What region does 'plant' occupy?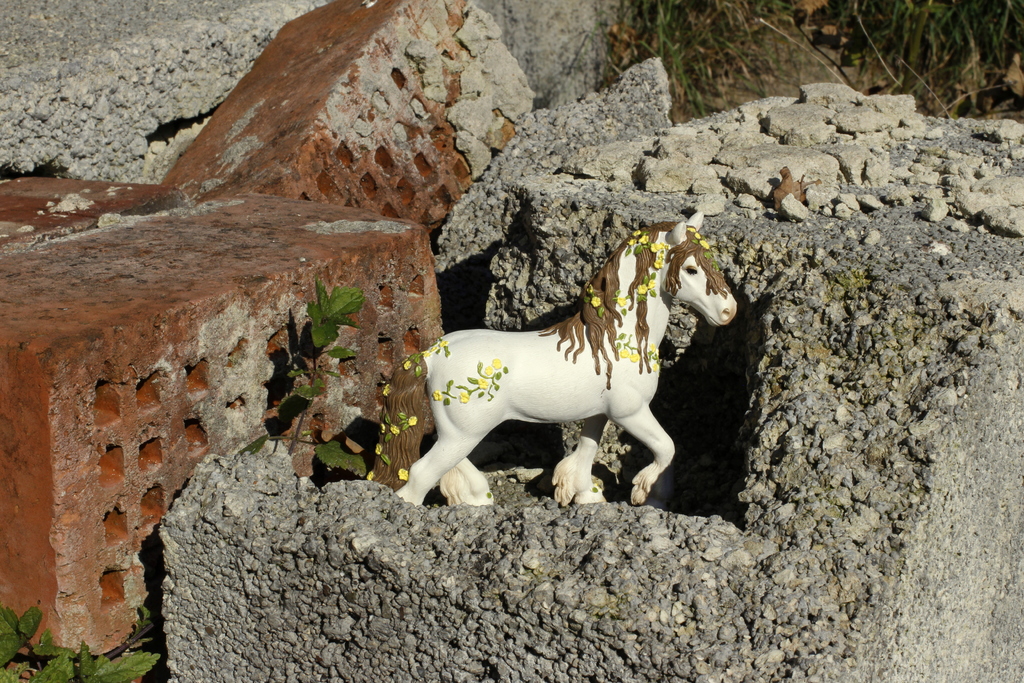
crop(310, 431, 366, 488).
